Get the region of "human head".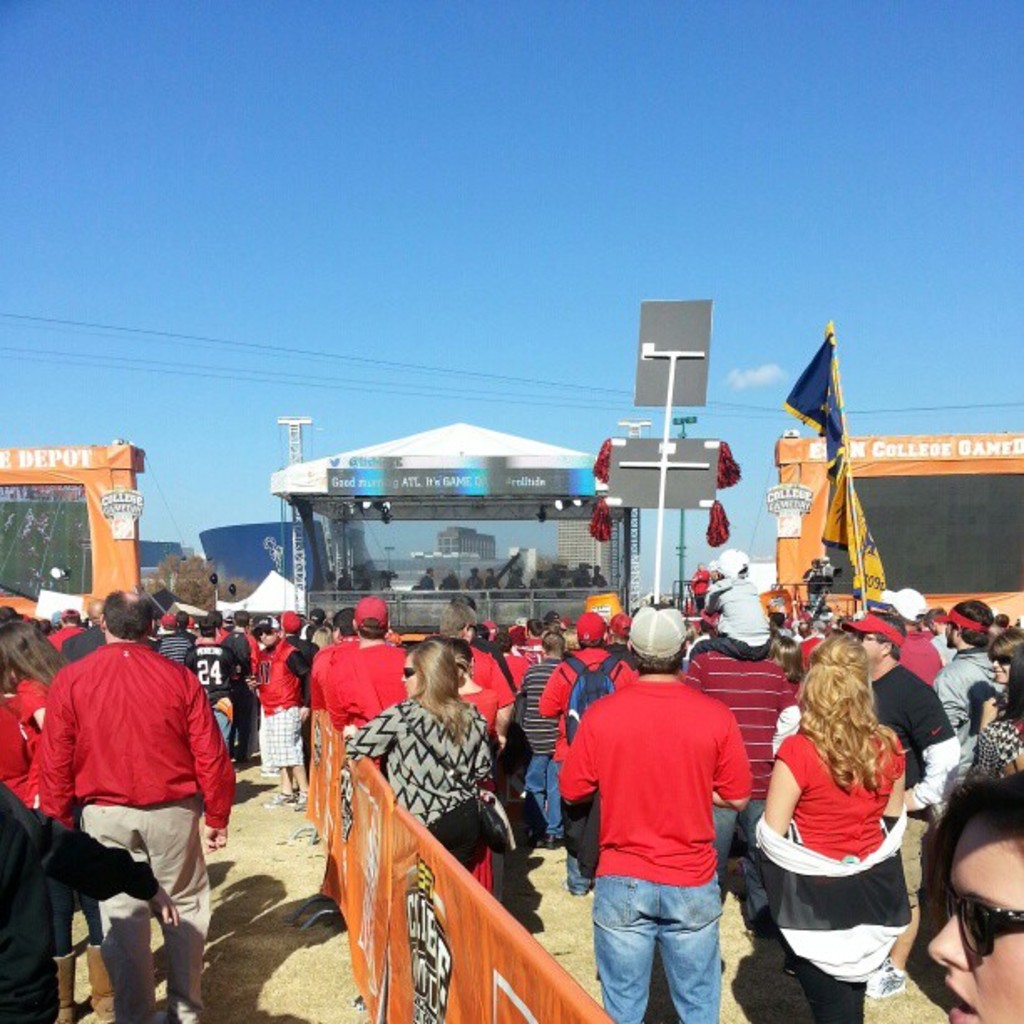
(793,631,875,724).
